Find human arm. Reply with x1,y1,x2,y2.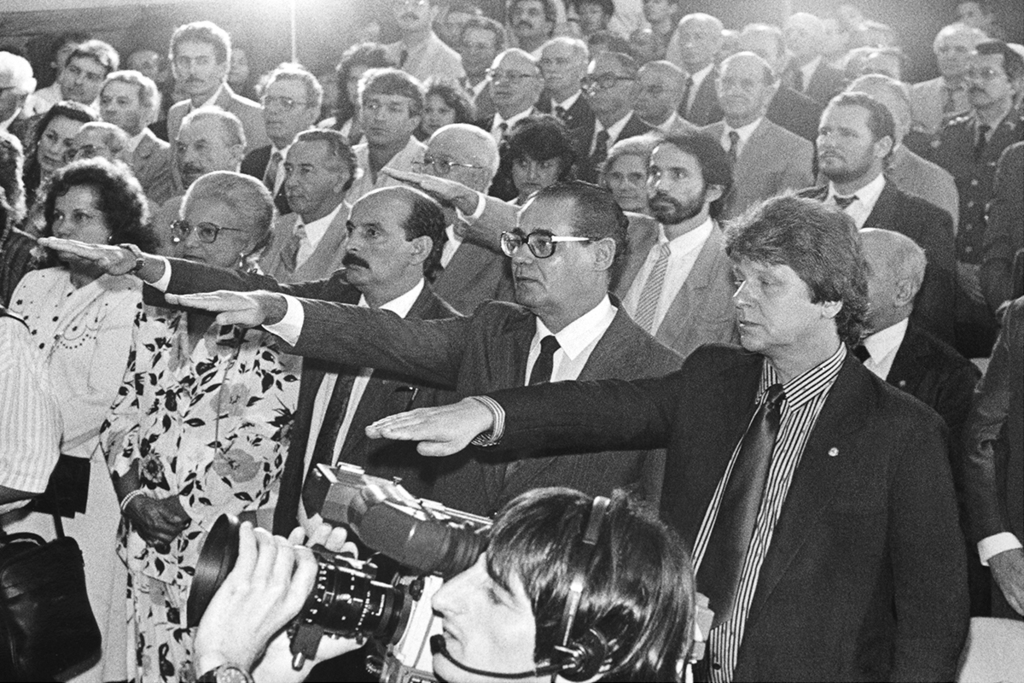
38,236,330,300.
